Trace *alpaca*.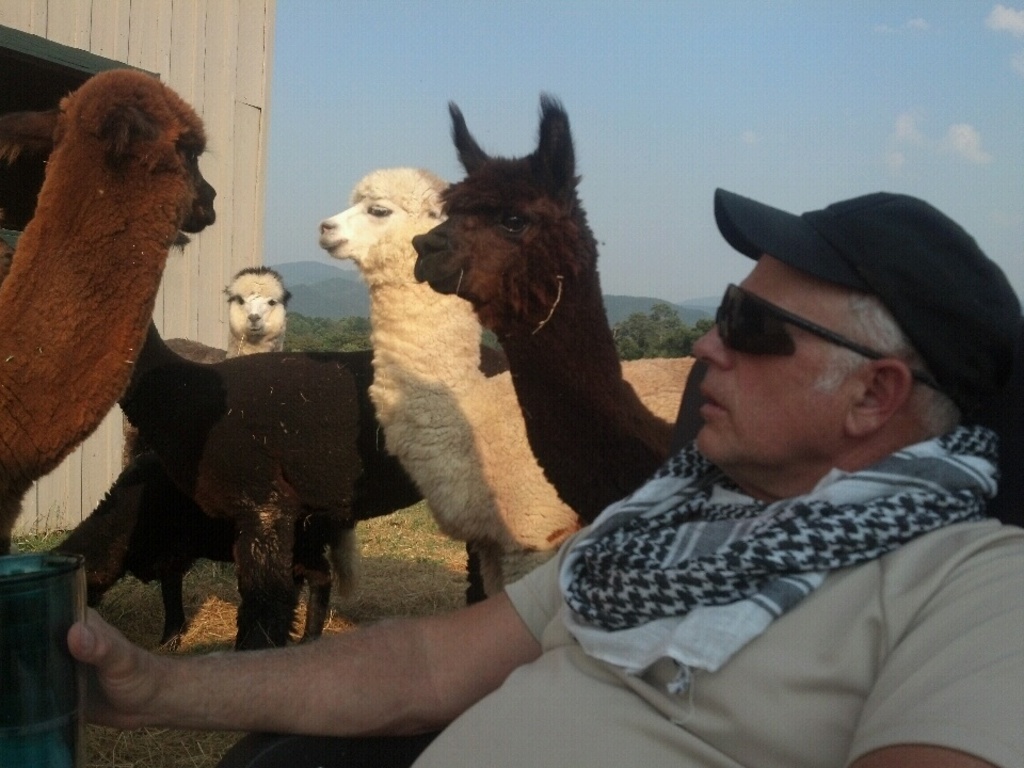
Traced to bbox=(122, 266, 291, 462).
